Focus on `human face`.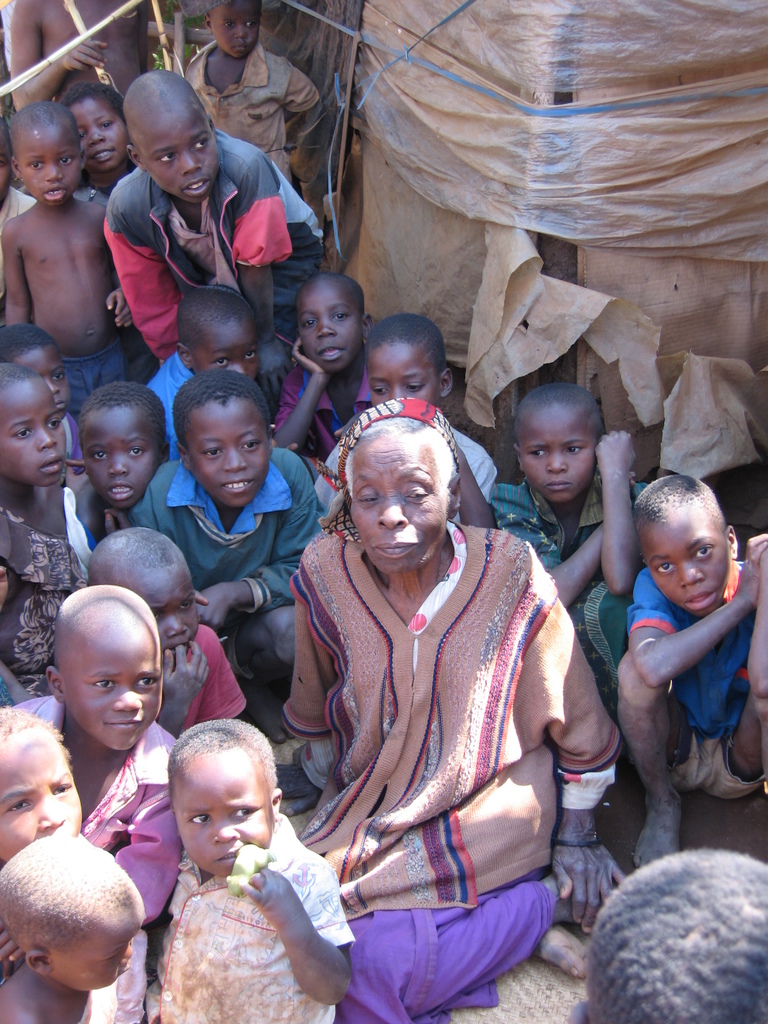
Focused at box=[516, 412, 593, 503].
